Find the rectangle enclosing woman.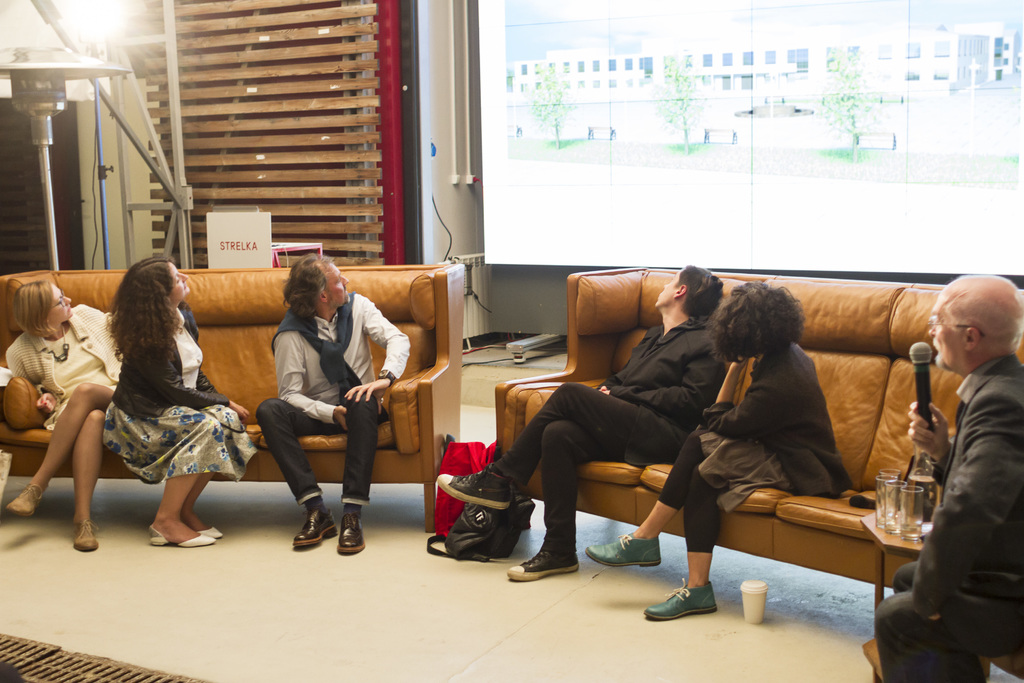
BBox(6, 279, 122, 550).
